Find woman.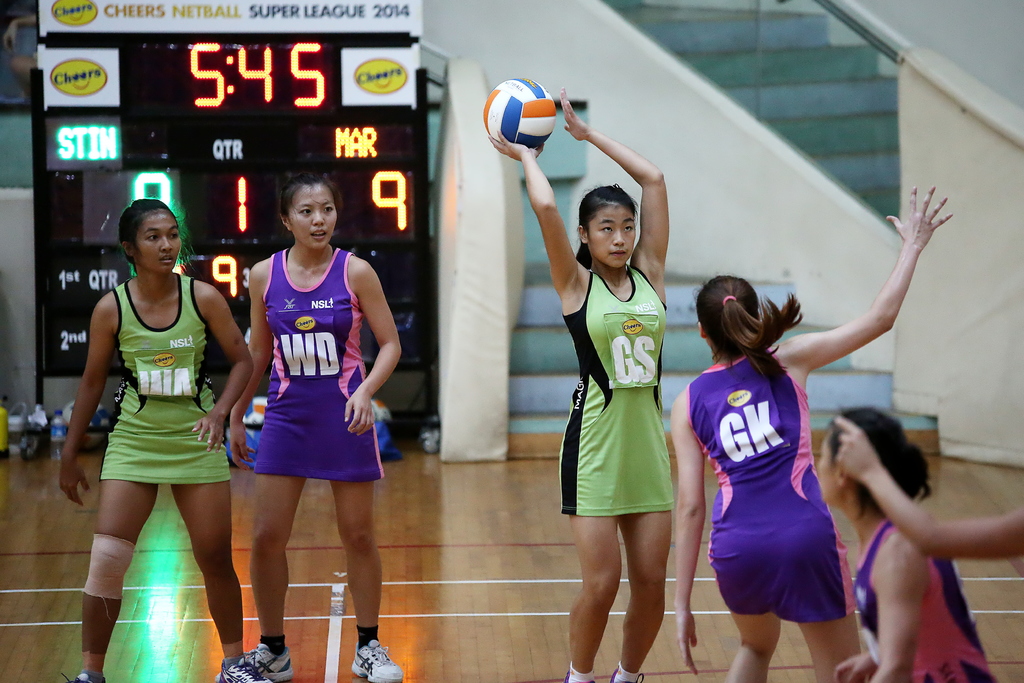
bbox=[231, 167, 408, 682].
